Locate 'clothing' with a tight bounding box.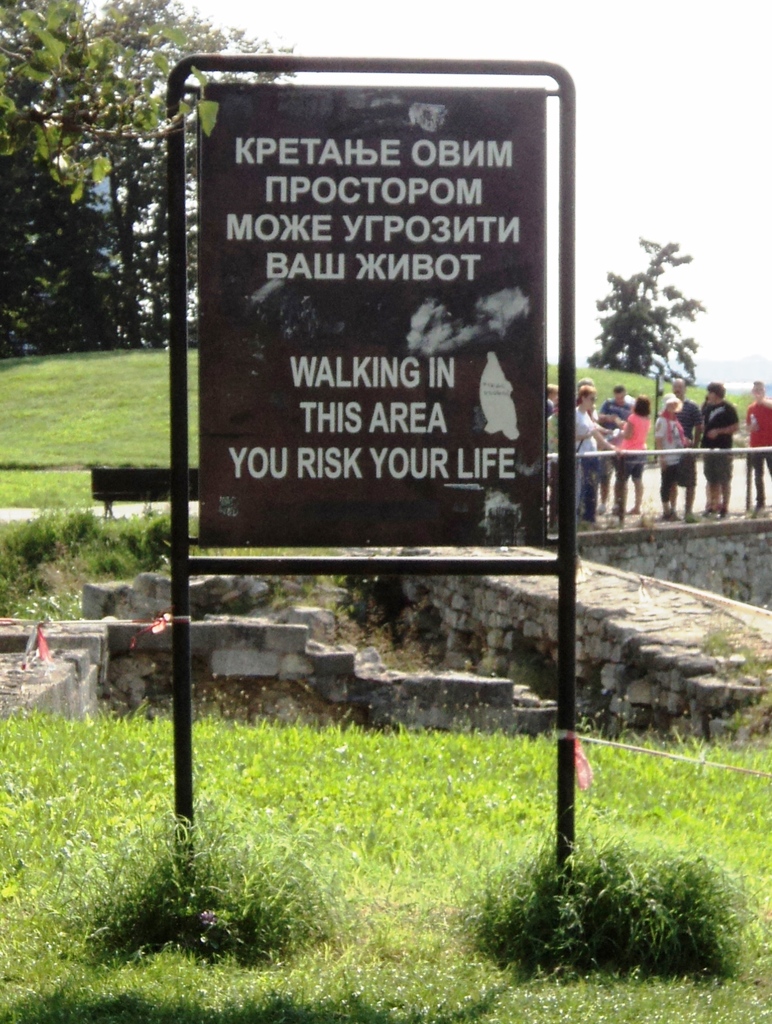
[748, 400, 771, 506].
